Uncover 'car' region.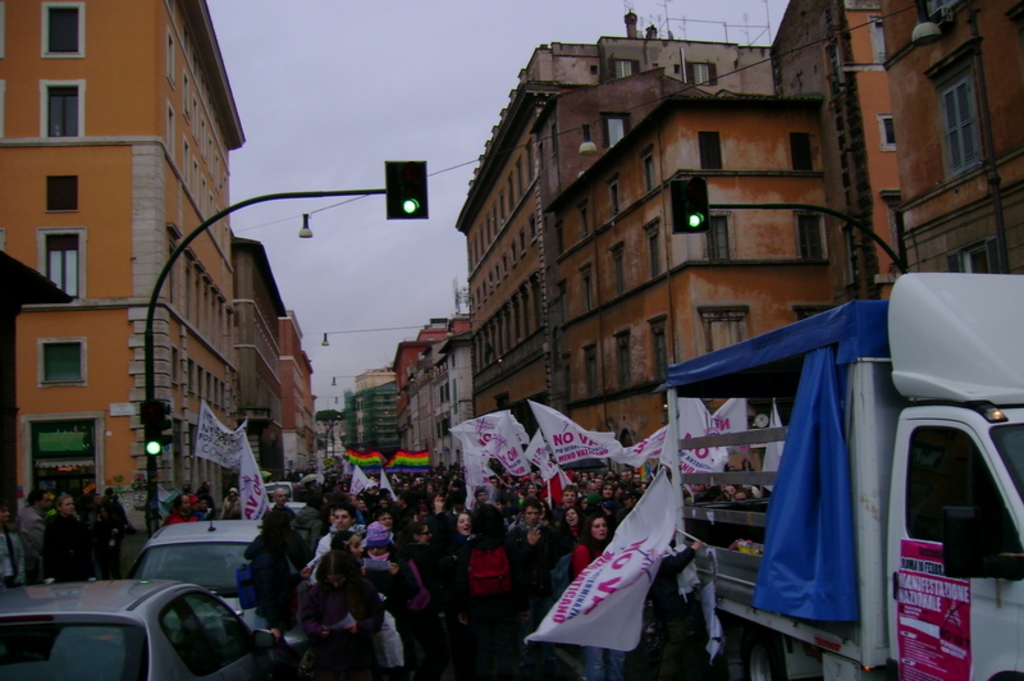
Uncovered: 118, 513, 283, 667.
